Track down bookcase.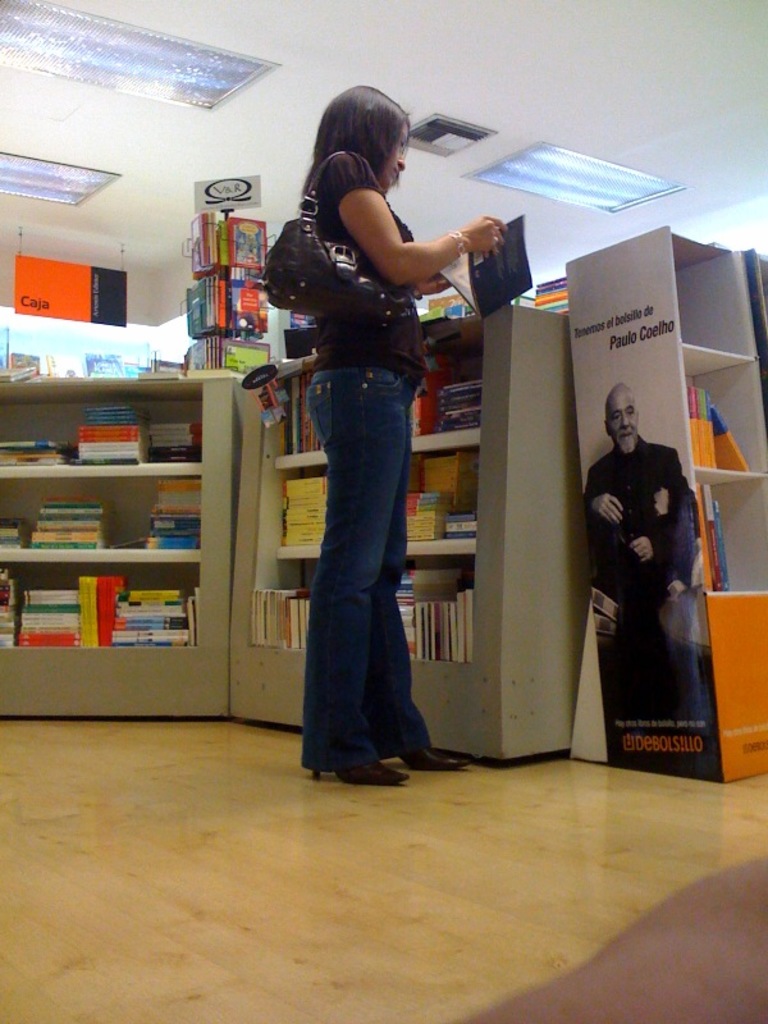
Tracked to 556/221/767/787.
